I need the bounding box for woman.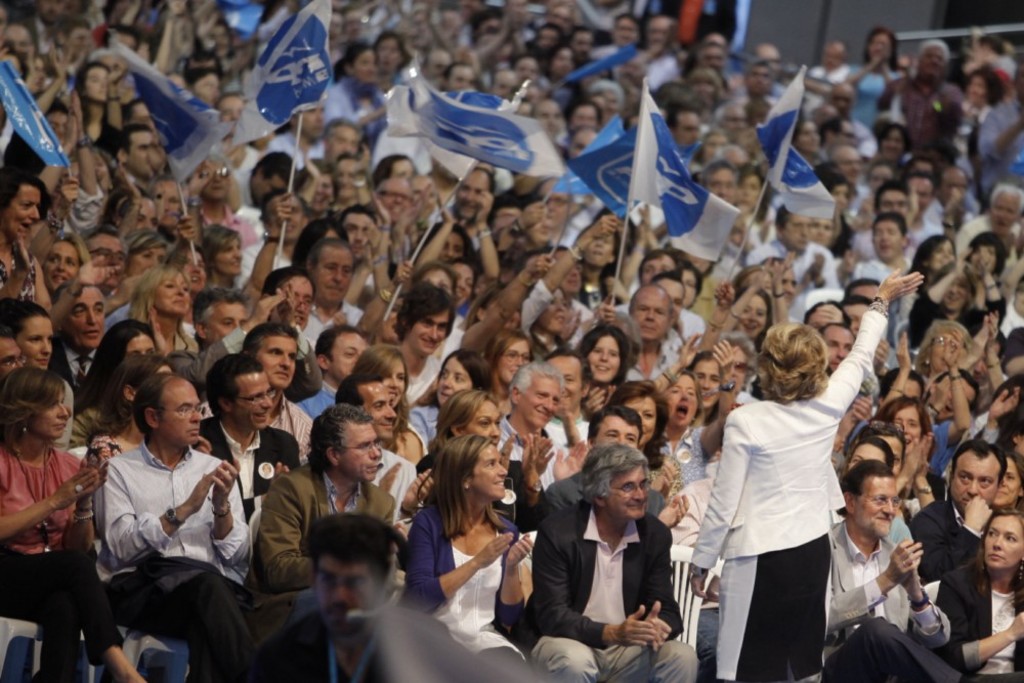
Here it is: [x1=574, y1=218, x2=635, y2=325].
